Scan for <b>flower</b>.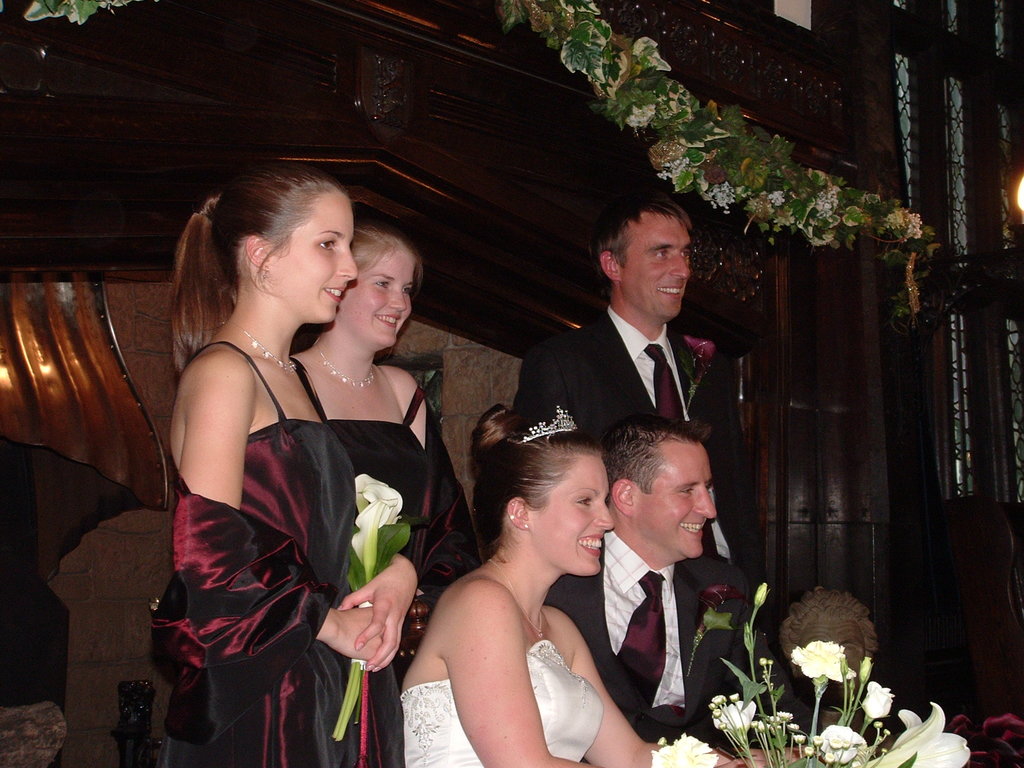
Scan result: [x1=747, y1=580, x2=769, y2=611].
